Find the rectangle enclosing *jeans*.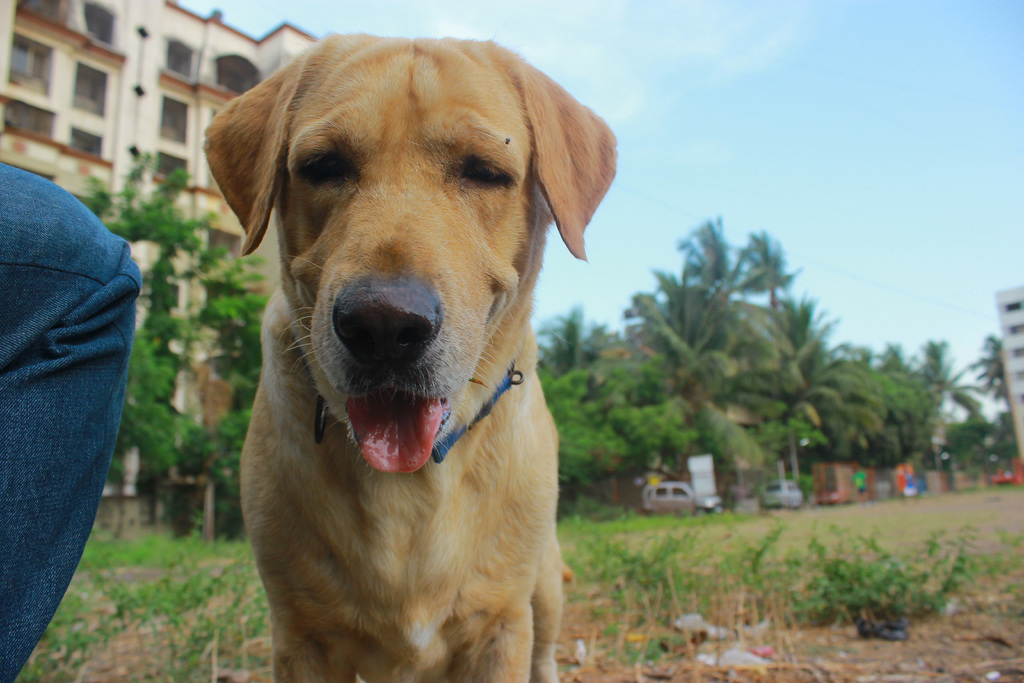
0, 158, 144, 682.
